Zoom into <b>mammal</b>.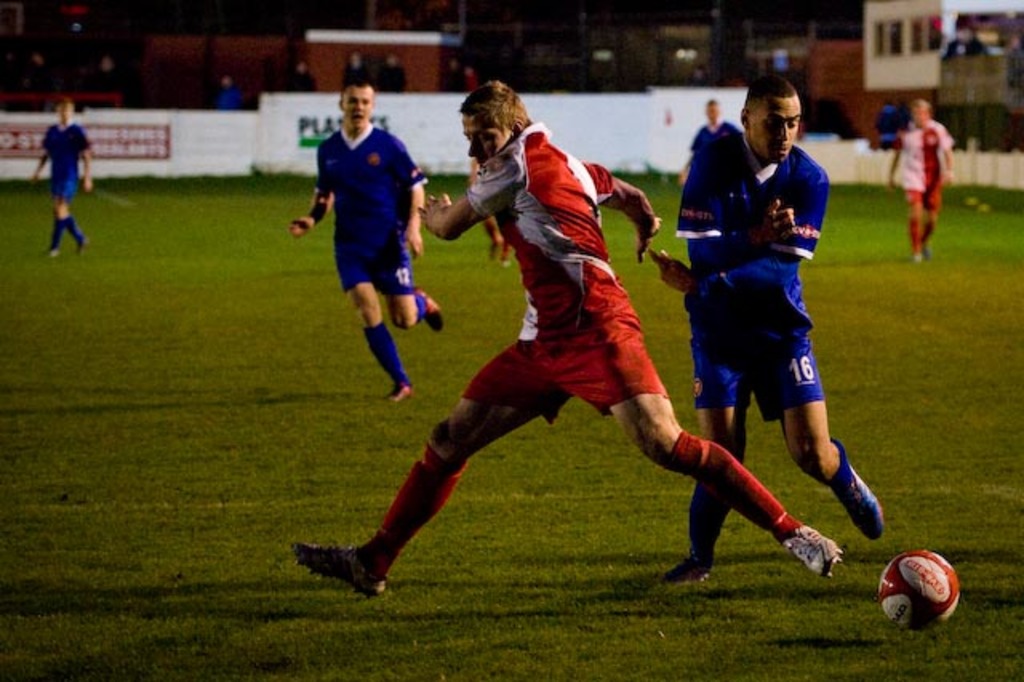
Zoom target: {"x1": 286, "y1": 61, "x2": 314, "y2": 98}.
